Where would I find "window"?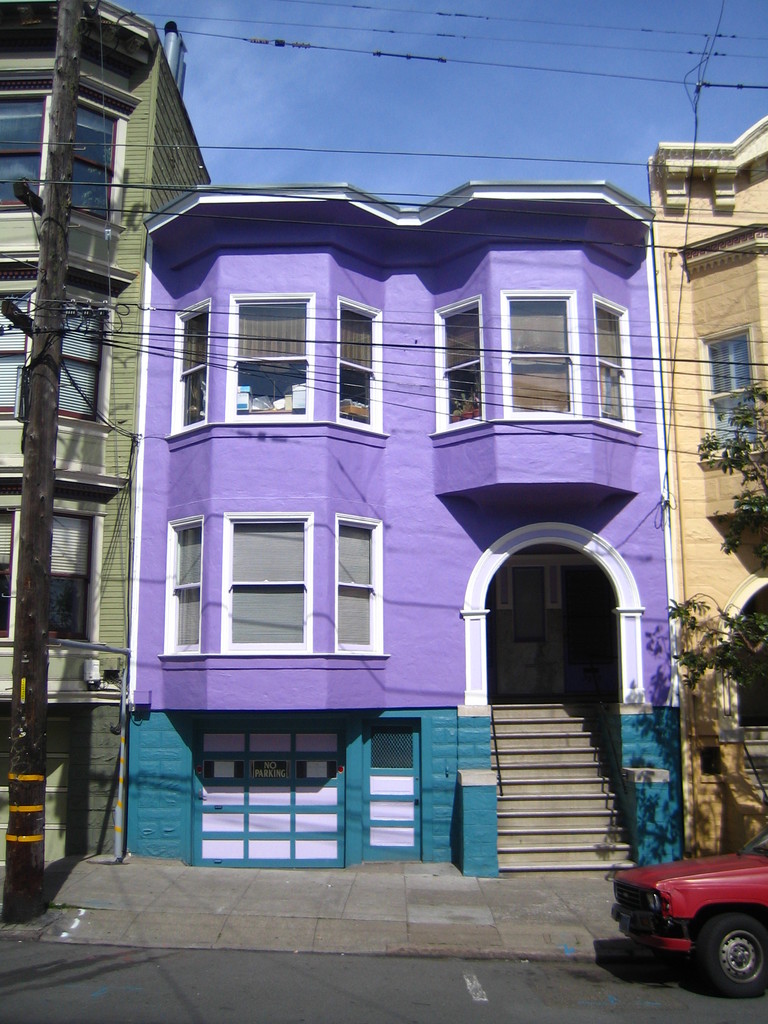
At <bbox>0, 507, 17, 648</bbox>.
